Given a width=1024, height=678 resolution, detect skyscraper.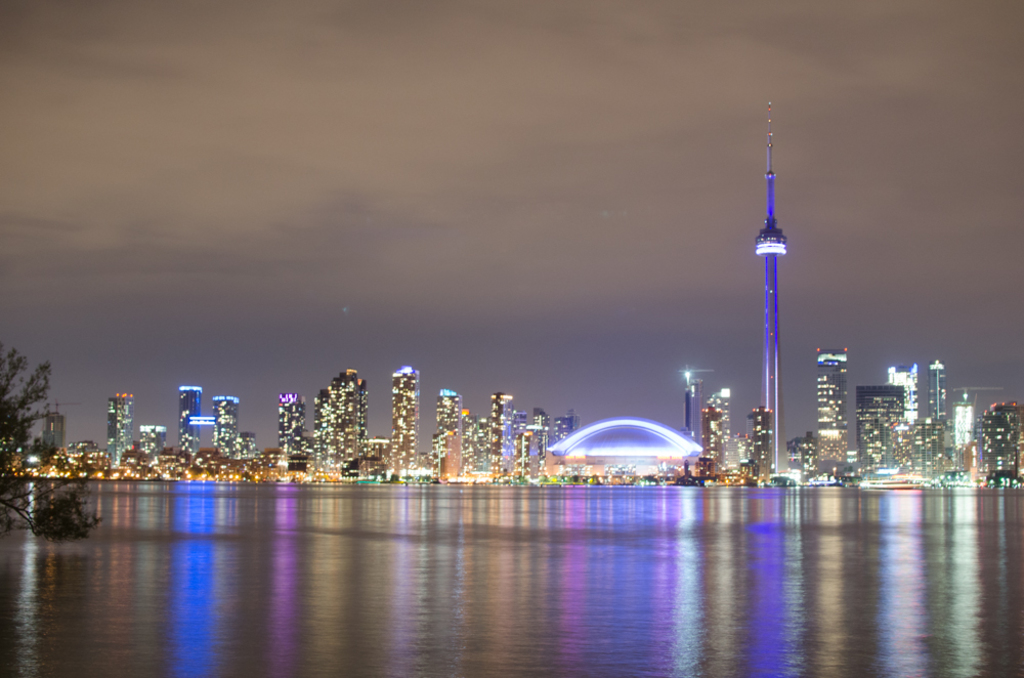
box(684, 379, 706, 439).
